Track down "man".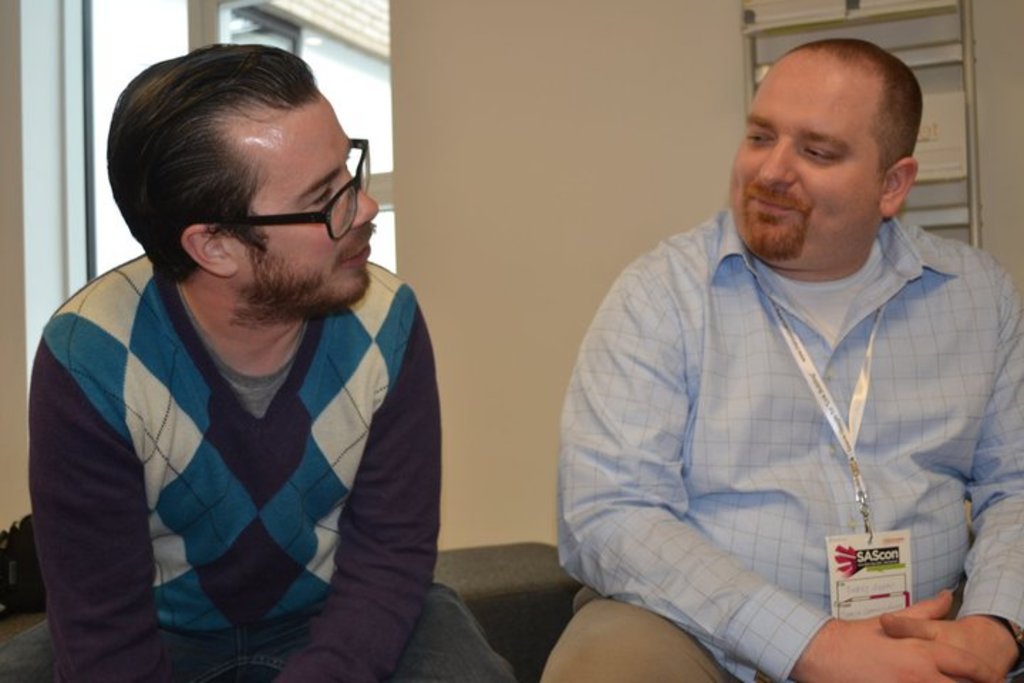
Tracked to x1=4 y1=37 x2=536 y2=682.
